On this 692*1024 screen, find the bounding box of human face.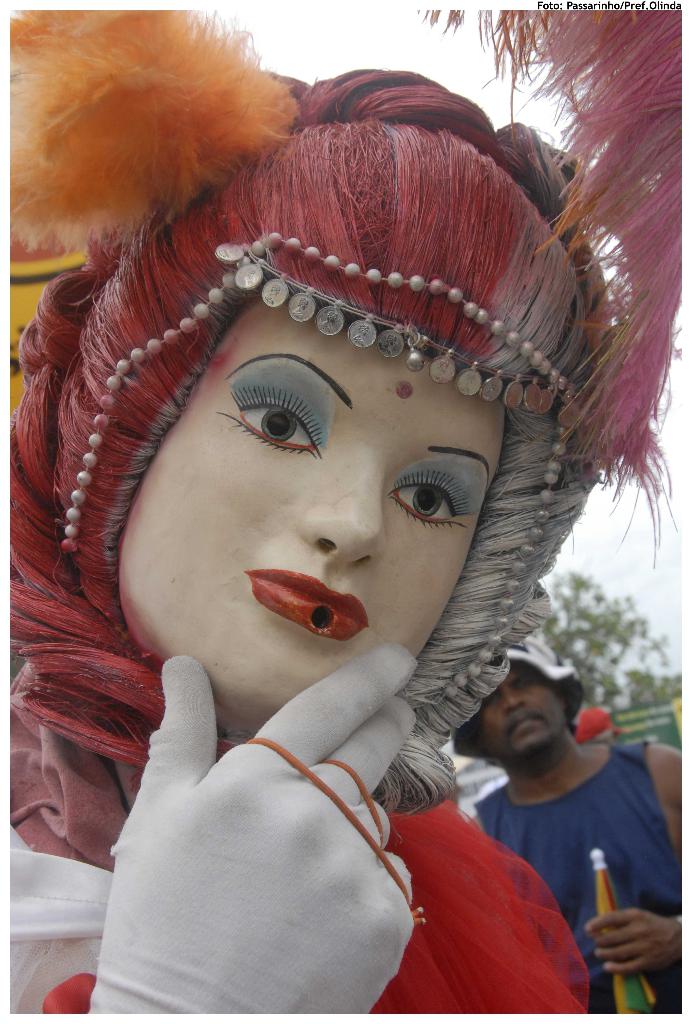
Bounding box: rect(116, 297, 513, 731).
